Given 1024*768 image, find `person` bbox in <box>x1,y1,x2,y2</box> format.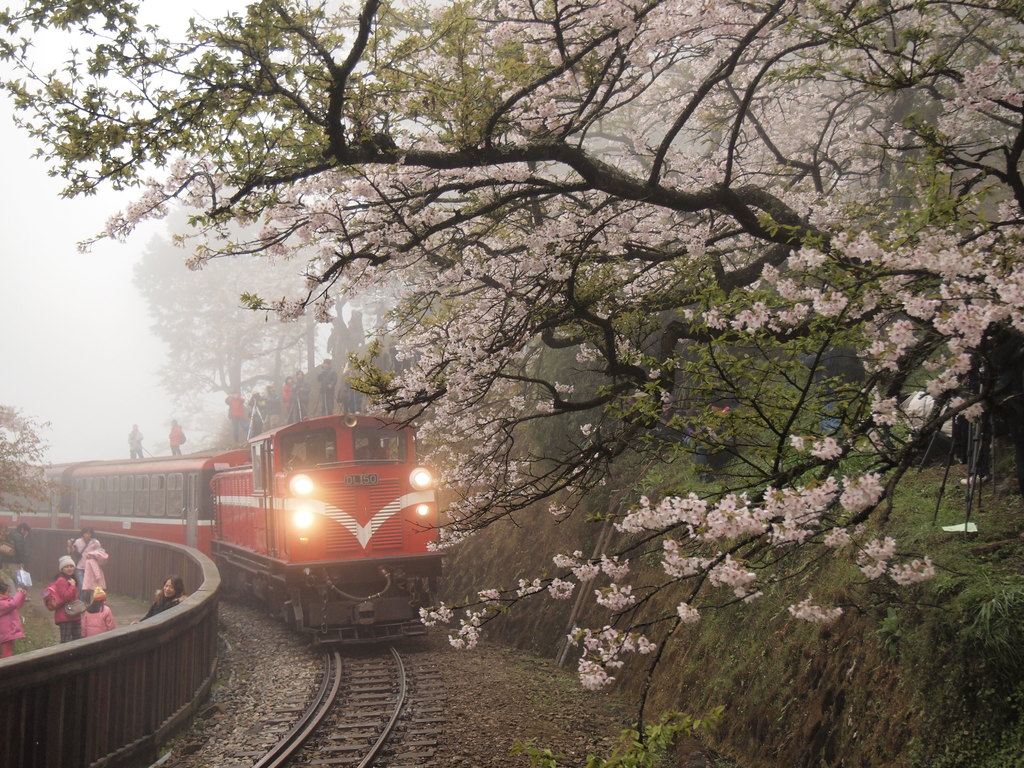
<box>318,360,334,410</box>.
